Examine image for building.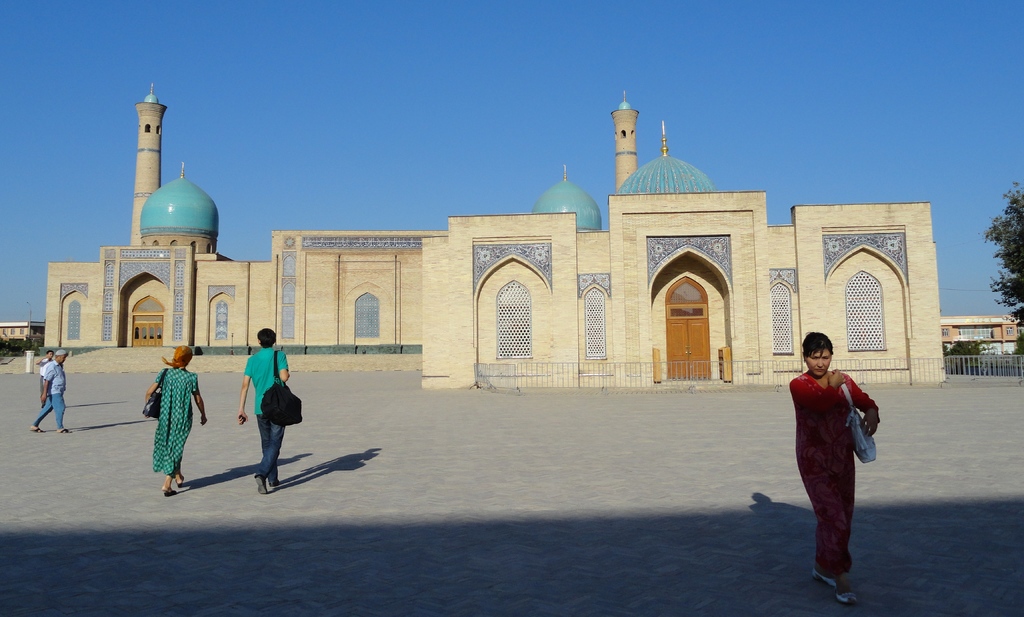
Examination result: detection(47, 83, 949, 397).
